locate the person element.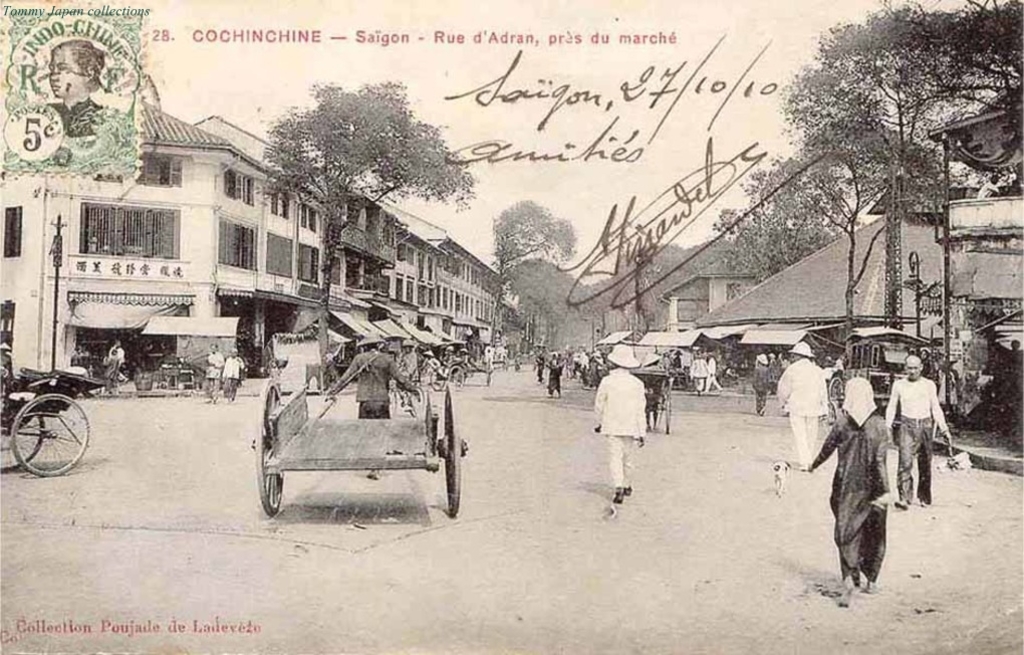
Element bbox: {"left": 684, "top": 350, "right": 706, "bottom": 393}.
